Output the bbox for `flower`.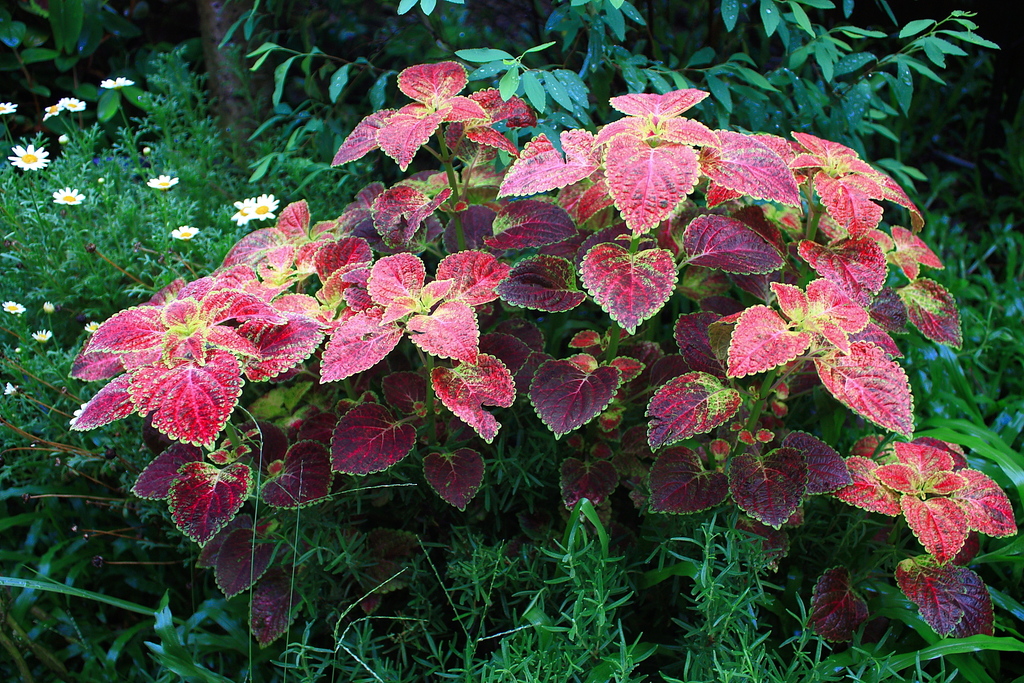
x1=250 y1=186 x2=281 y2=225.
